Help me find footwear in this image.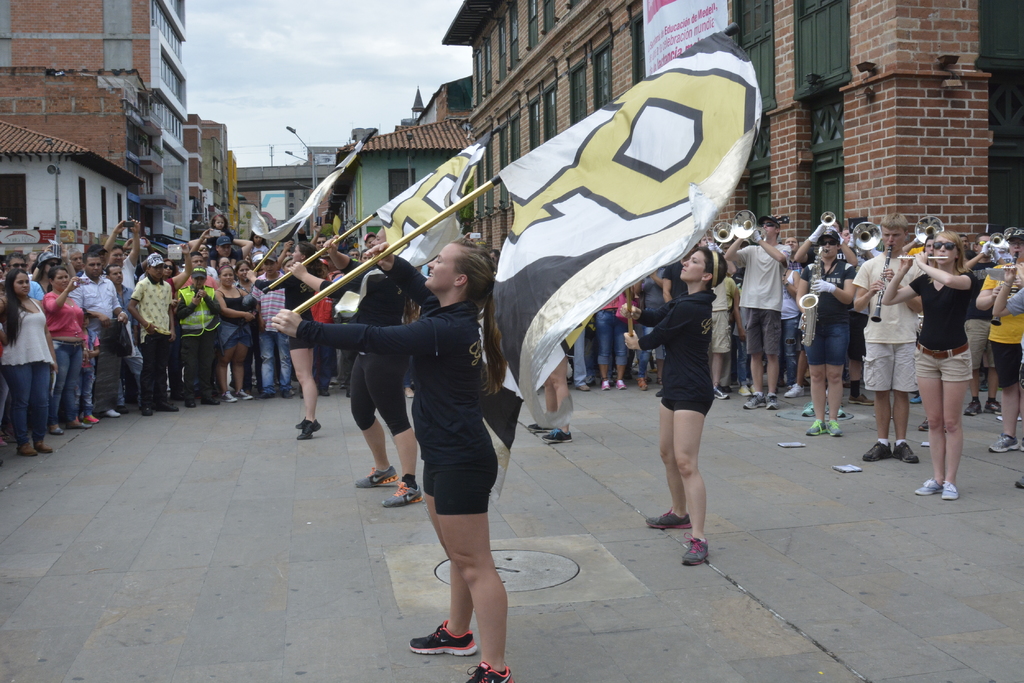
Found it: bbox(83, 413, 99, 424).
